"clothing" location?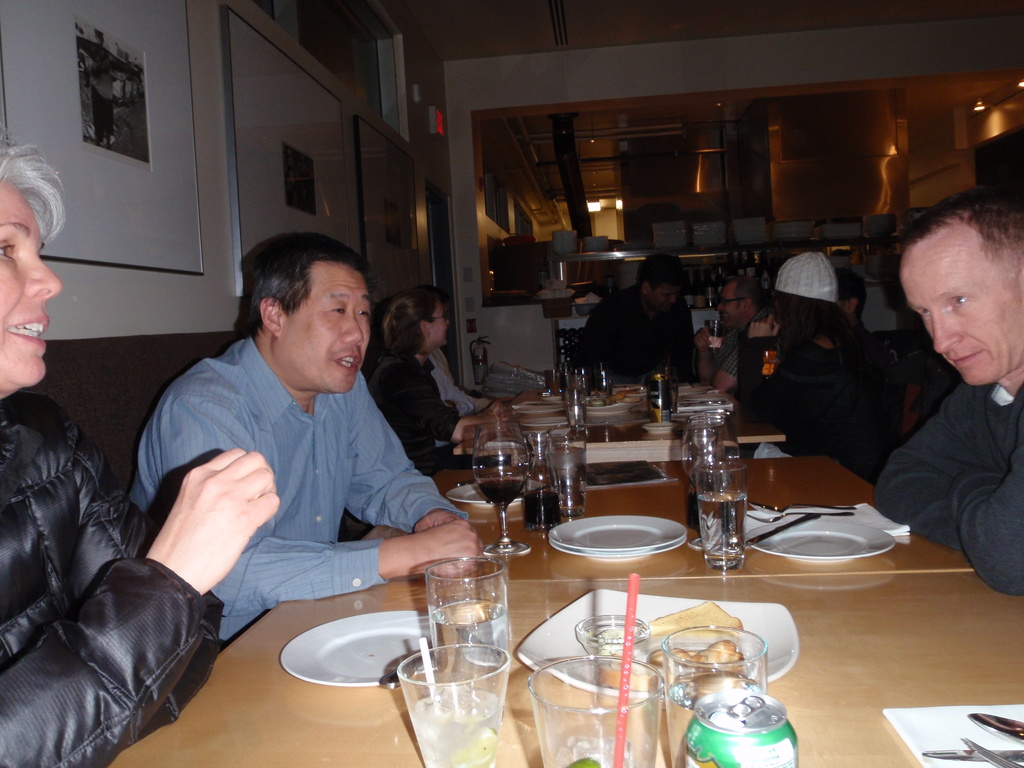
x1=354, y1=348, x2=451, y2=467
